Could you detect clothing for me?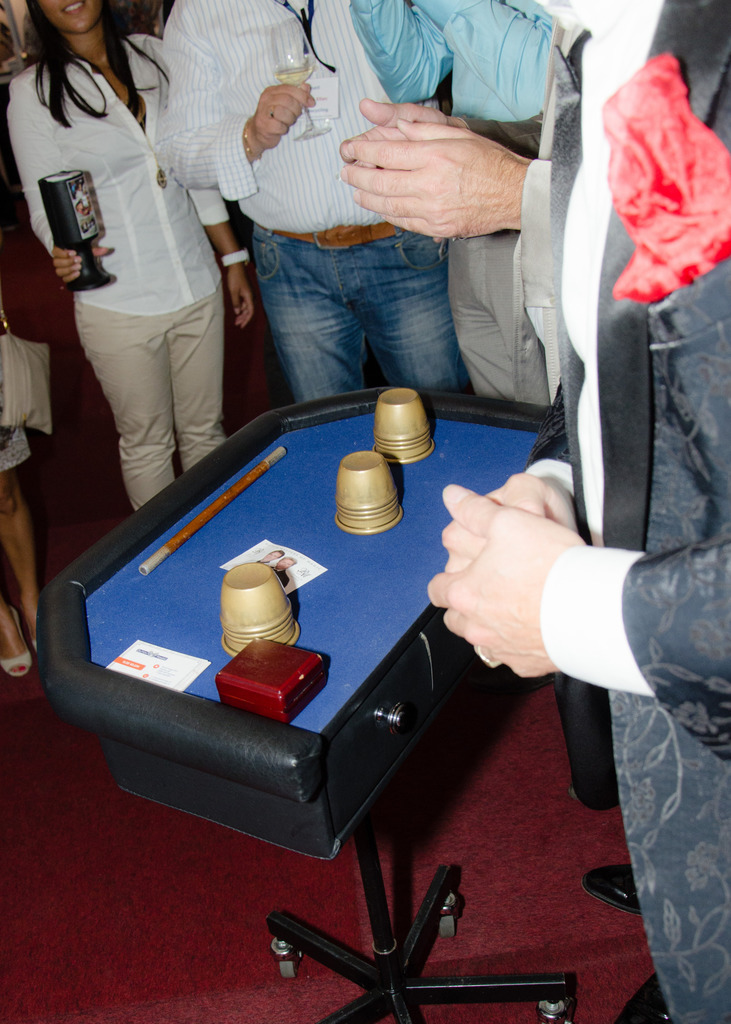
Detection result: [x1=5, y1=57, x2=227, y2=509].
